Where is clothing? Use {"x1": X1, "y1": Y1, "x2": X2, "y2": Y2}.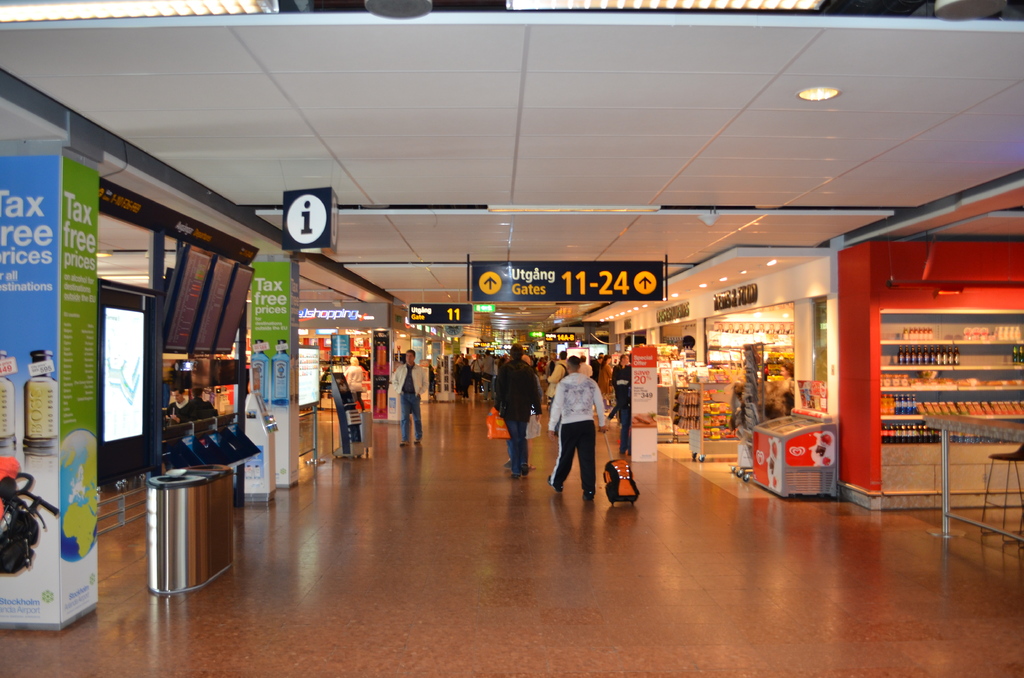
{"x1": 496, "y1": 358, "x2": 542, "y2": 474}.
